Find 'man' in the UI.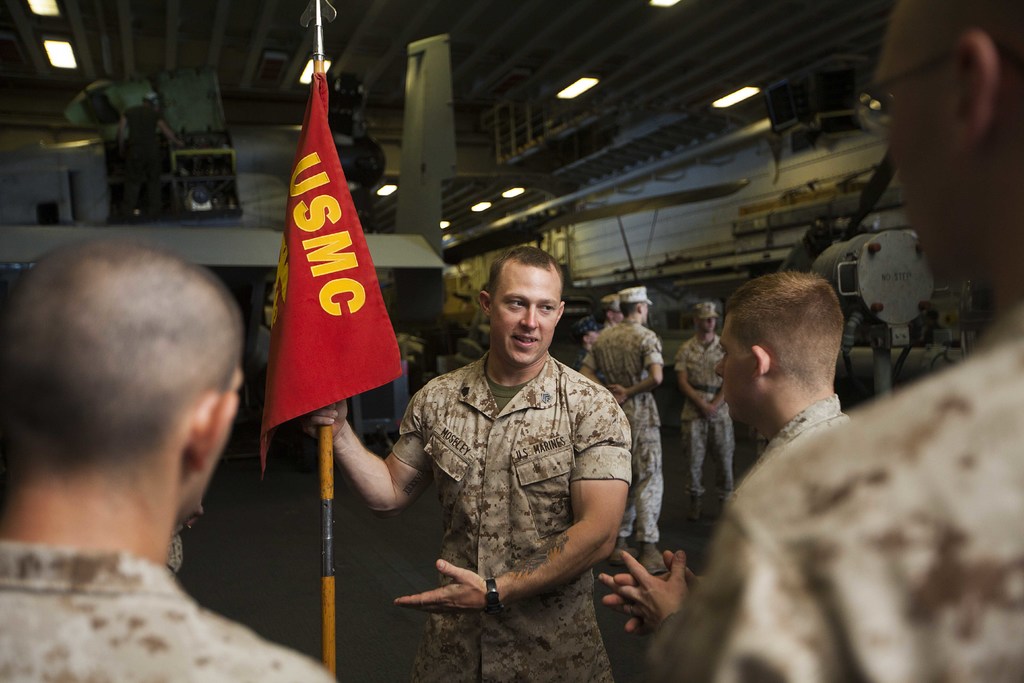
UI element at <region>577, 282, 669, 576</region>.
